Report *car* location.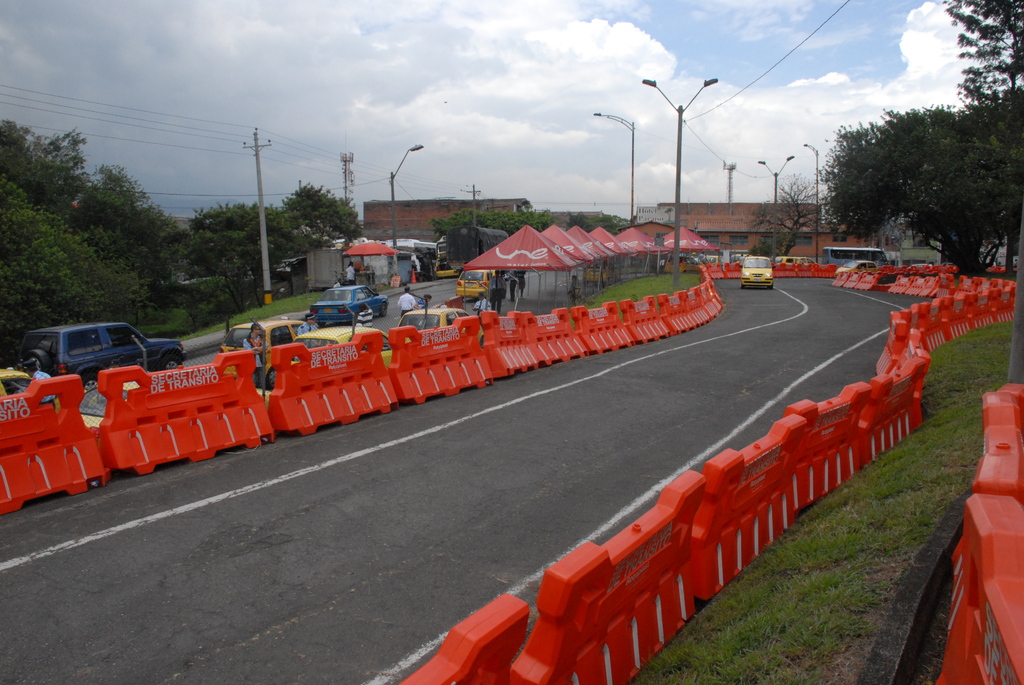
Report: (740,255,777,288).
